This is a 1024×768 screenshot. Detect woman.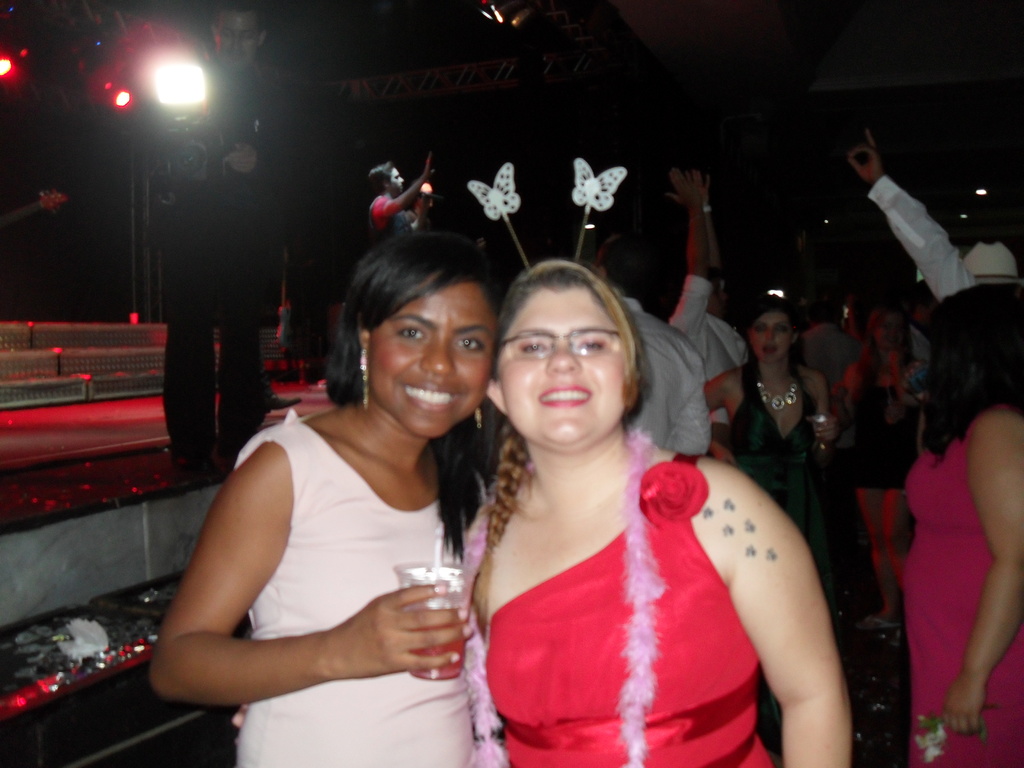
456:257:849:767.
